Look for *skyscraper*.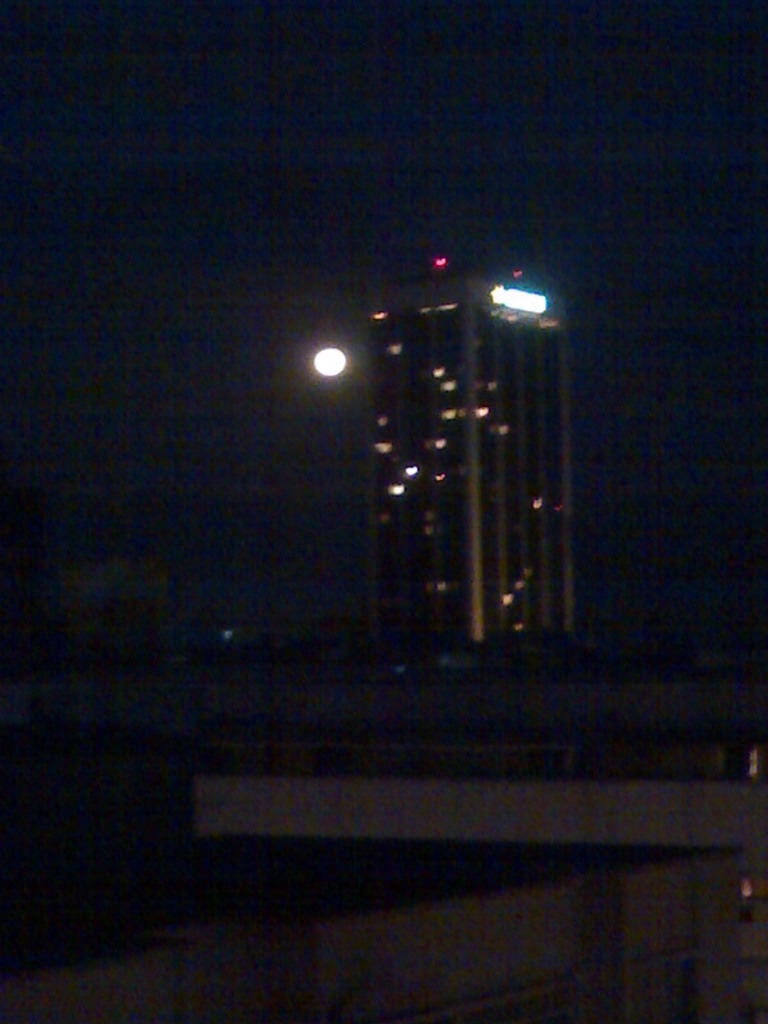
Found: l=321, t=223, r=588, b=716.
